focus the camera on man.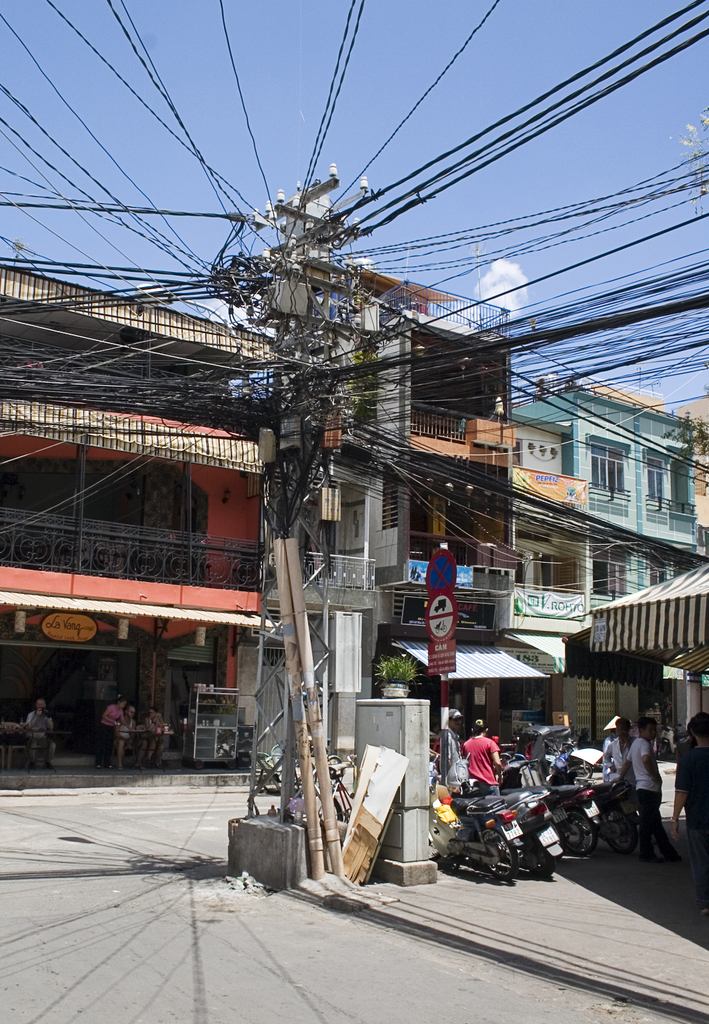
Focus region: box(438, 700, 466, 799).
